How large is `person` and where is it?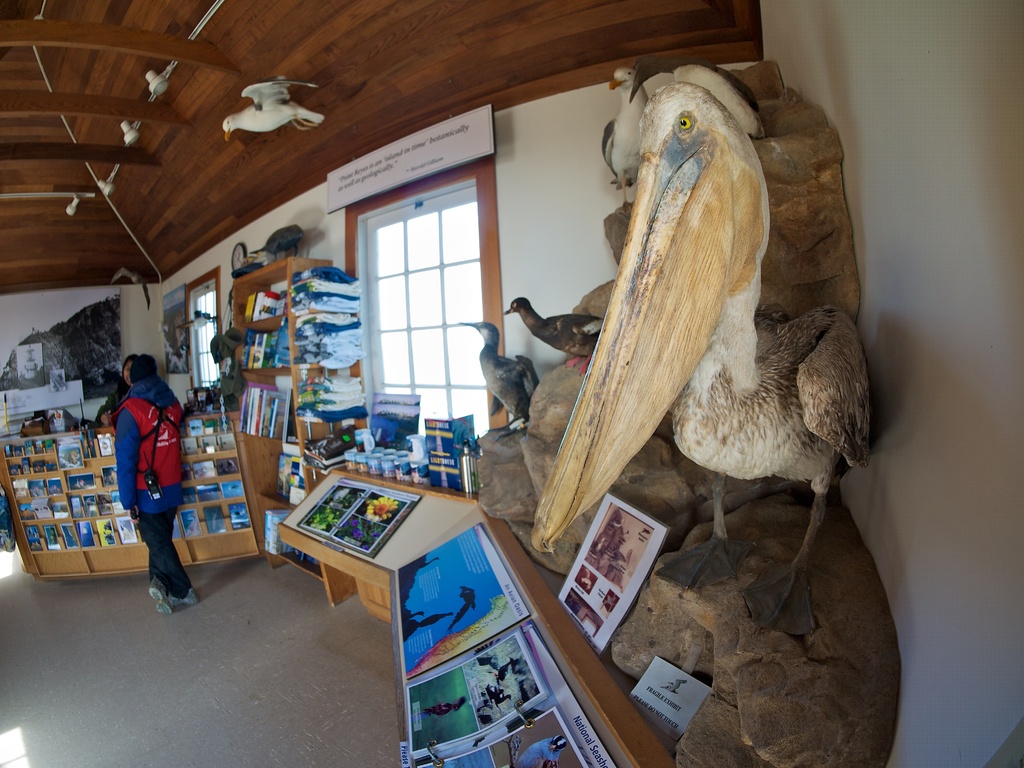
Bounding box: 102 335 189 611.
